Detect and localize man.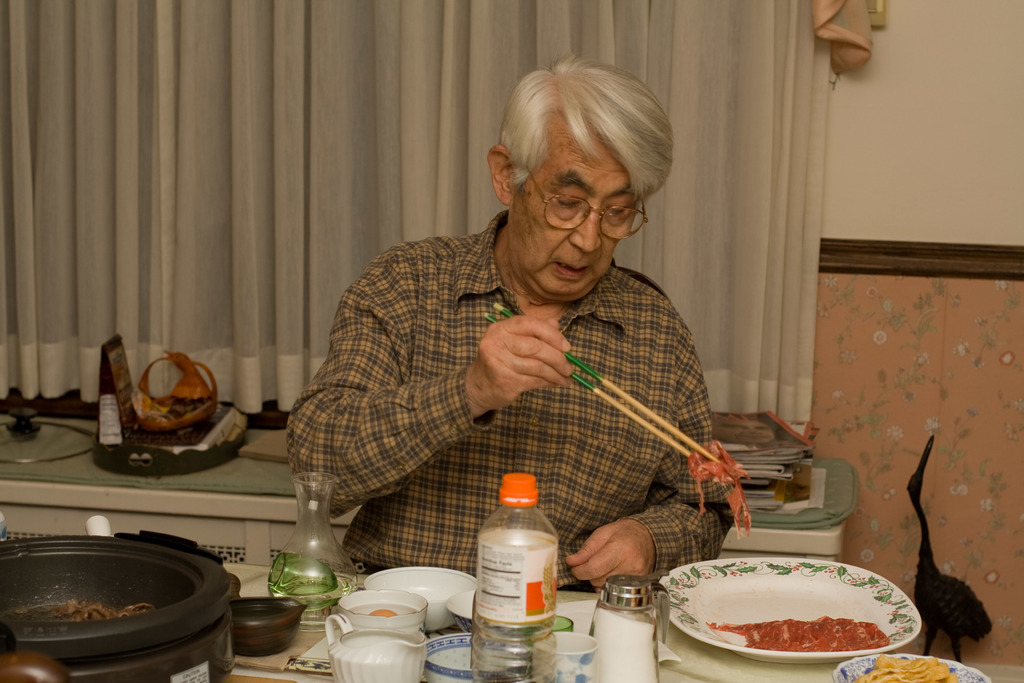
Localized at (left=291, top=61, right=753, bottom=597).
